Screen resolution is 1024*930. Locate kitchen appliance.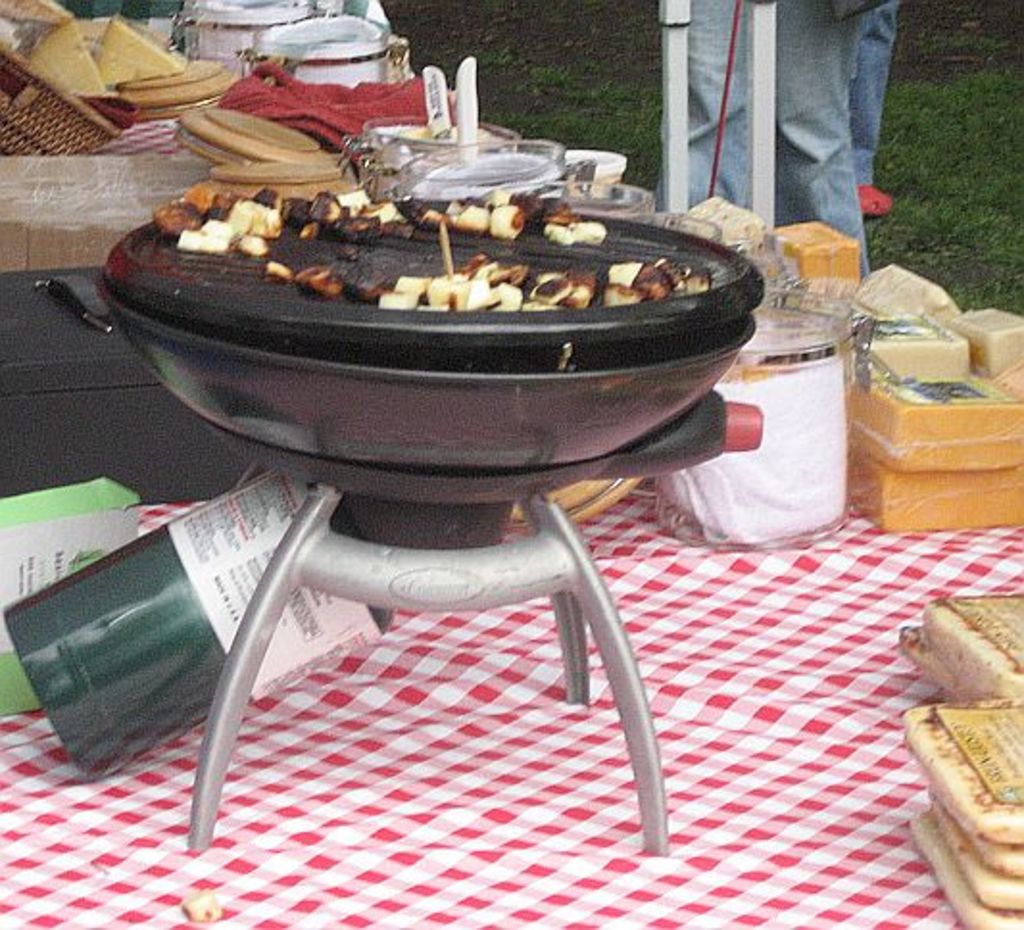
<region>169, 0, 330, 71</region>.
